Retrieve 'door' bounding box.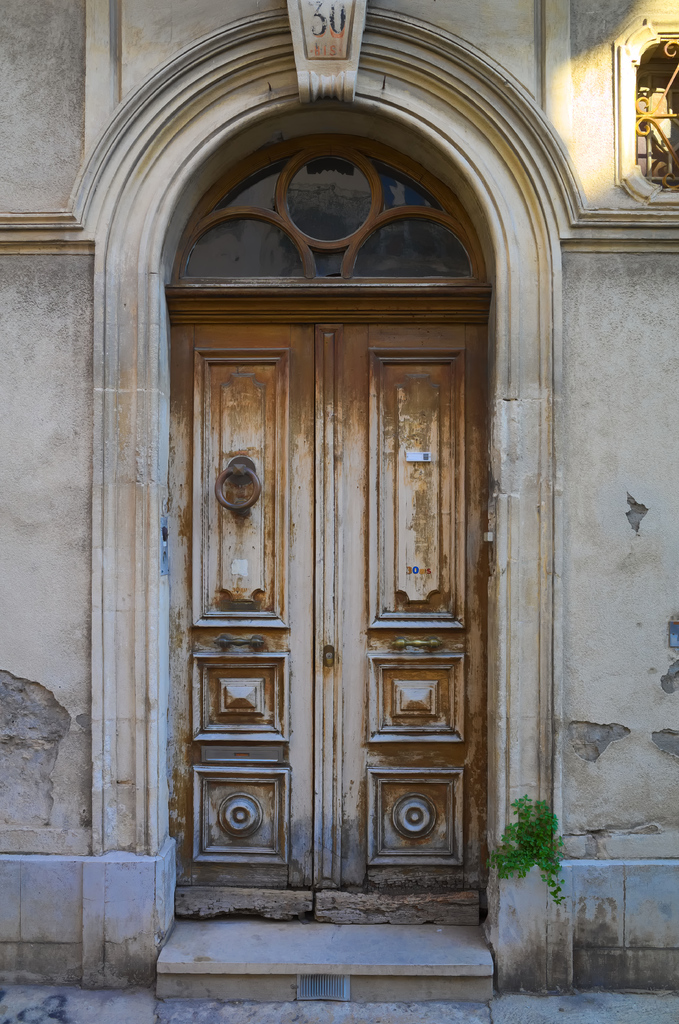
Bounding box: crop(165, 287, 492, 916).
